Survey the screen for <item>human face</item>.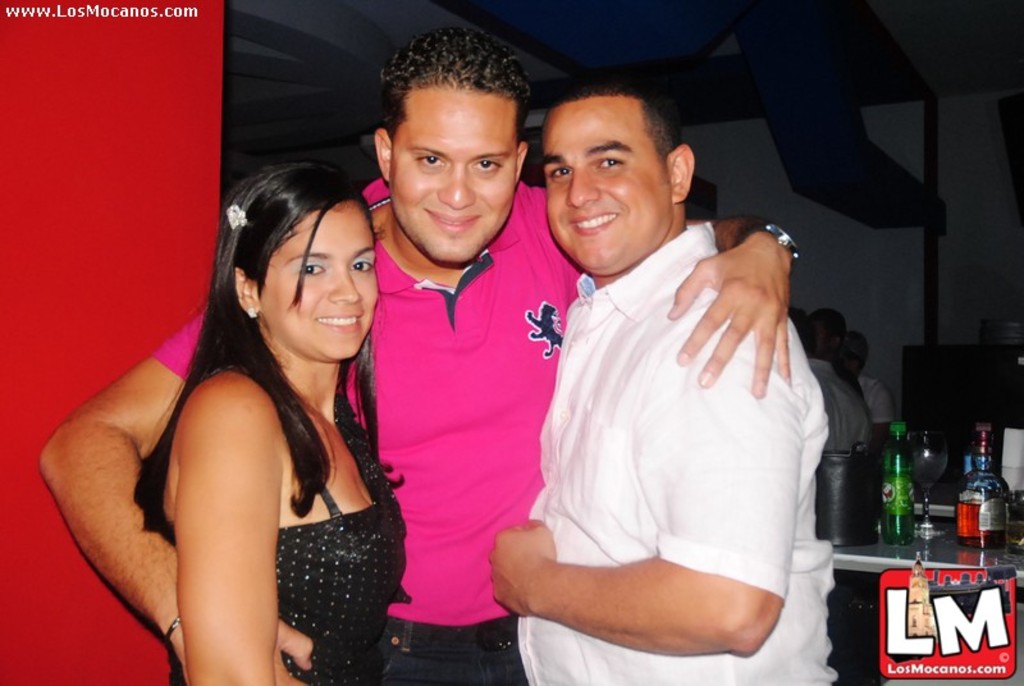
Survey found: [262,205,379,360].
